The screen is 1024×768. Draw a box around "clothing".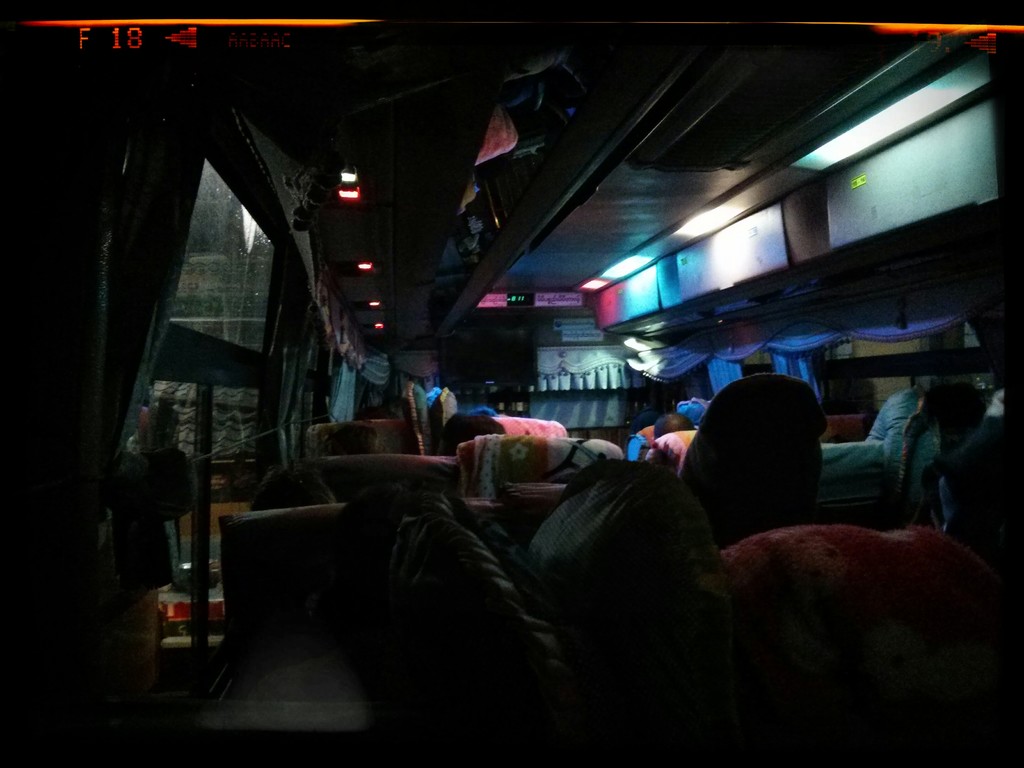
<box>508,456,678,581</box>.
